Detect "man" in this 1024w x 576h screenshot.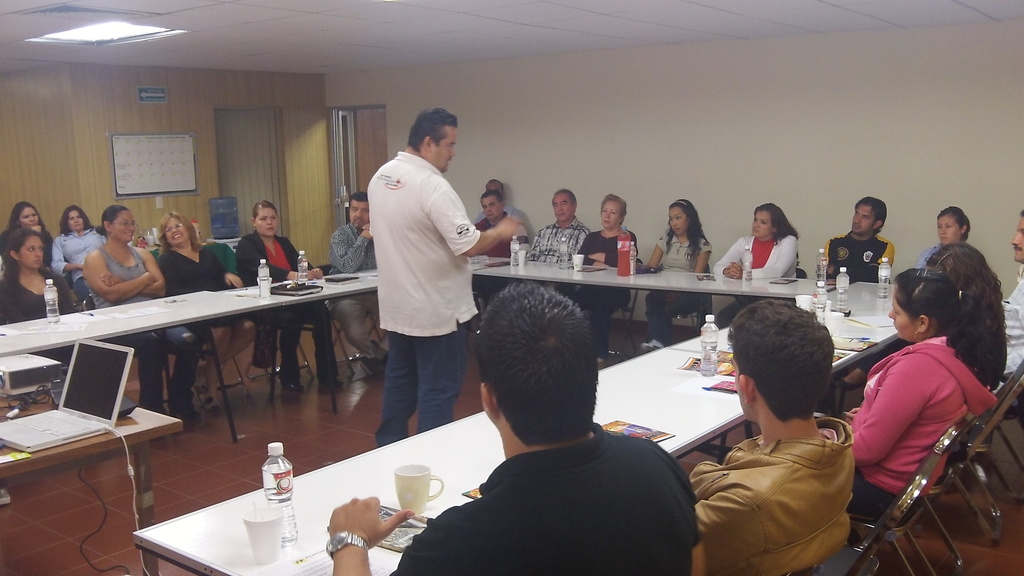
Detection: bbox=[351, 106, 487, 451].
